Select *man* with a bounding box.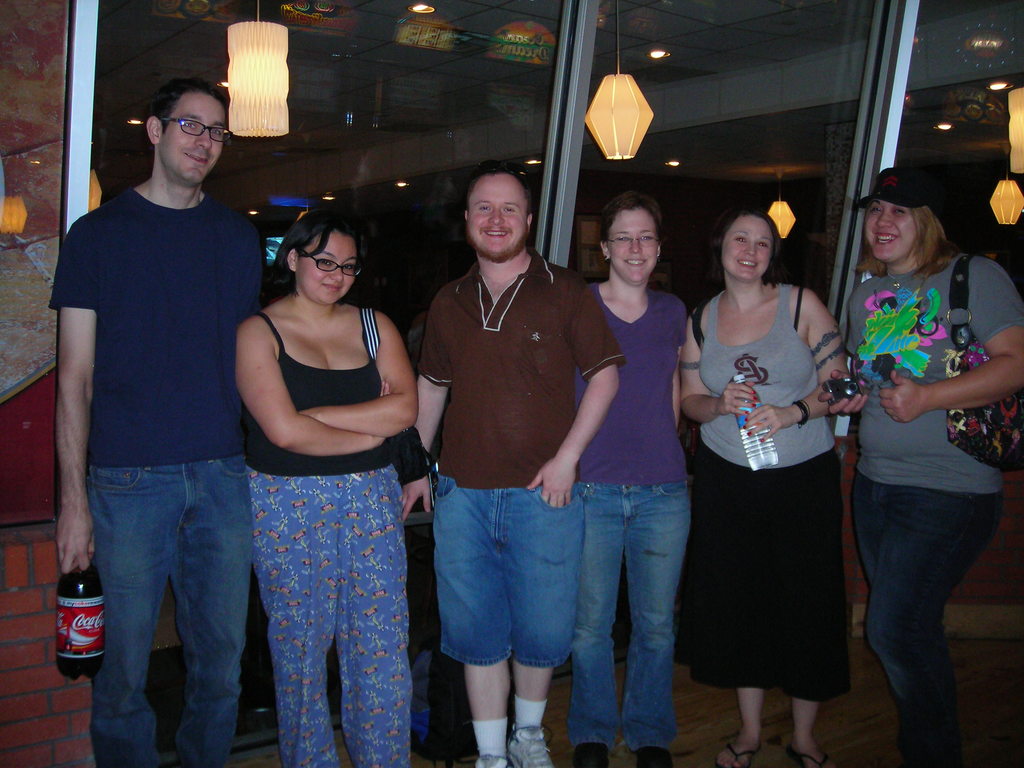
{"left": 40, "top": 76, "right": 277, "bottom": 741}.
